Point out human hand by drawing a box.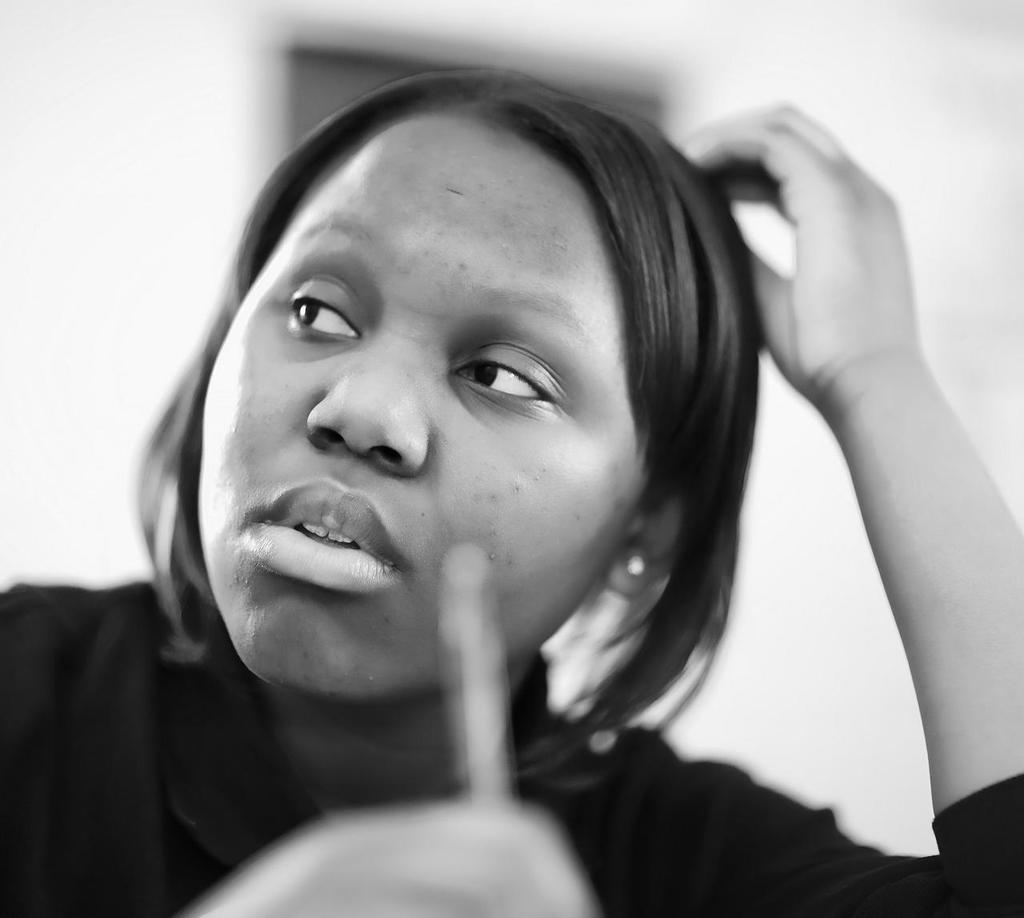
(726, 112, 947, 442).
